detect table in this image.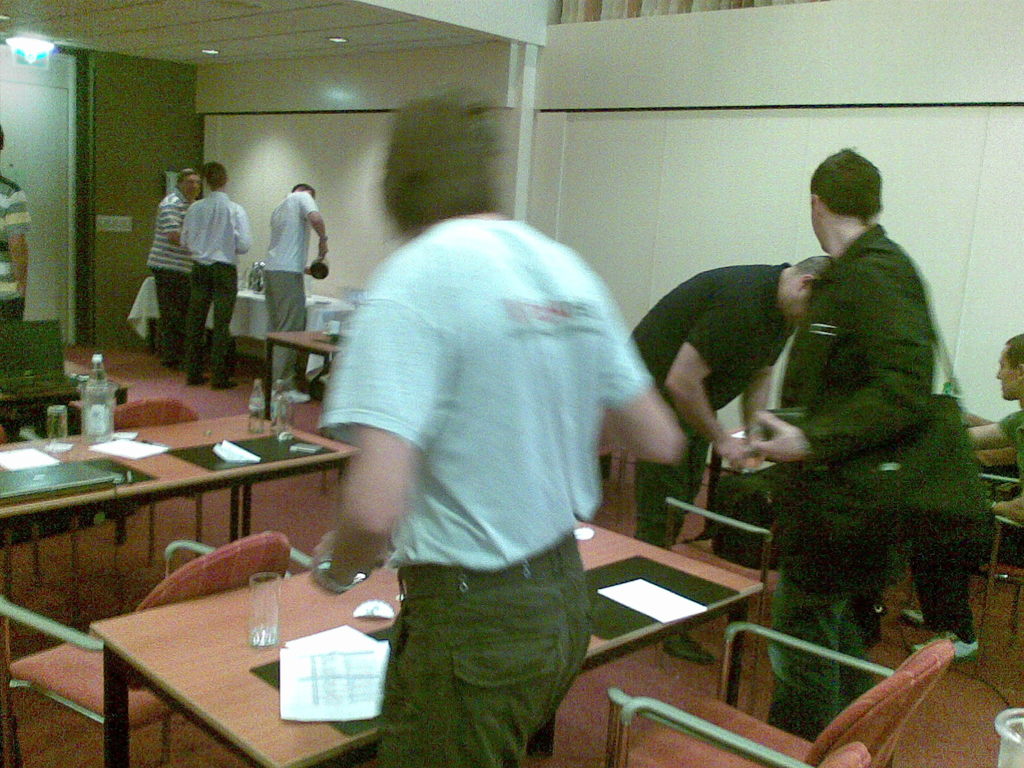
Detection: l=260, t=329, r=340, b=415.
